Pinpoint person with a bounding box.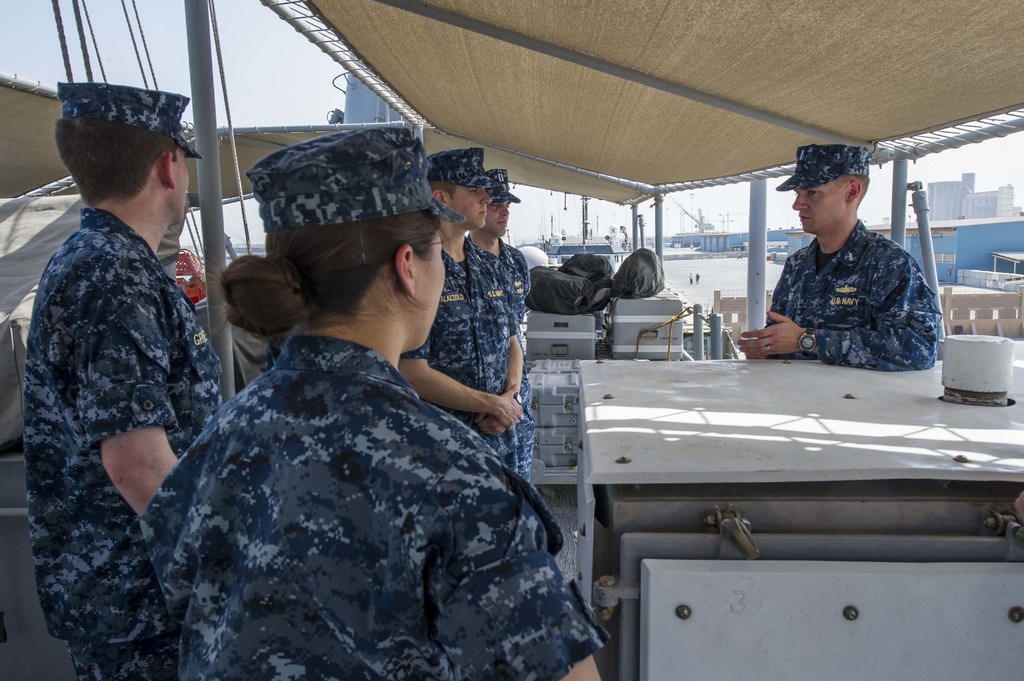
(421, 148, 522, 469).
